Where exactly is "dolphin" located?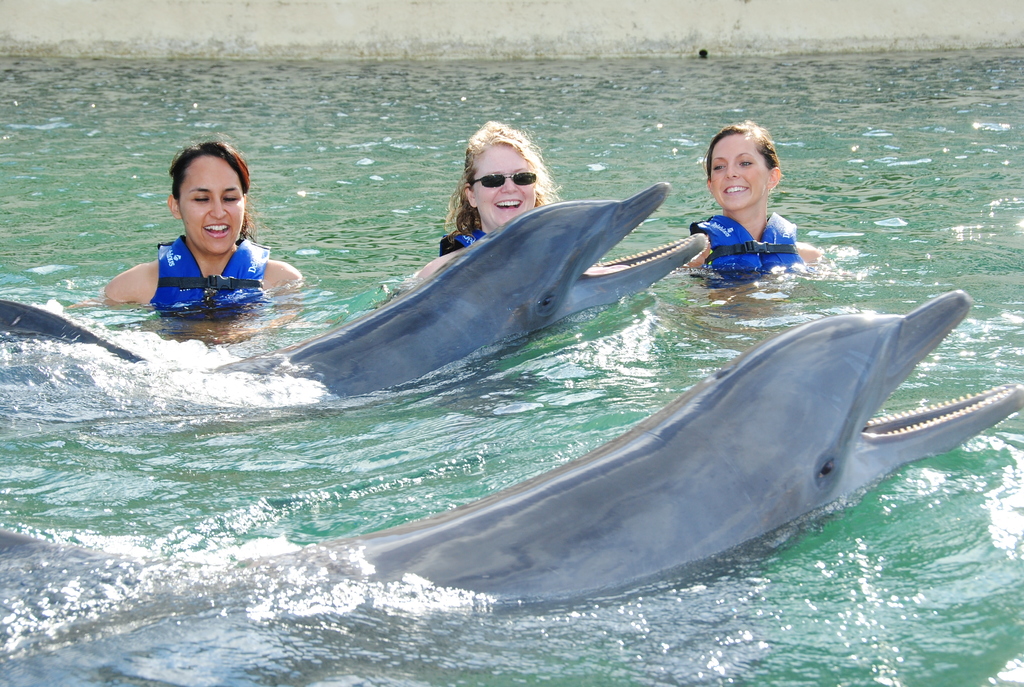
Its bounding box is left=0, top=288, right=1023, bottom=686.
